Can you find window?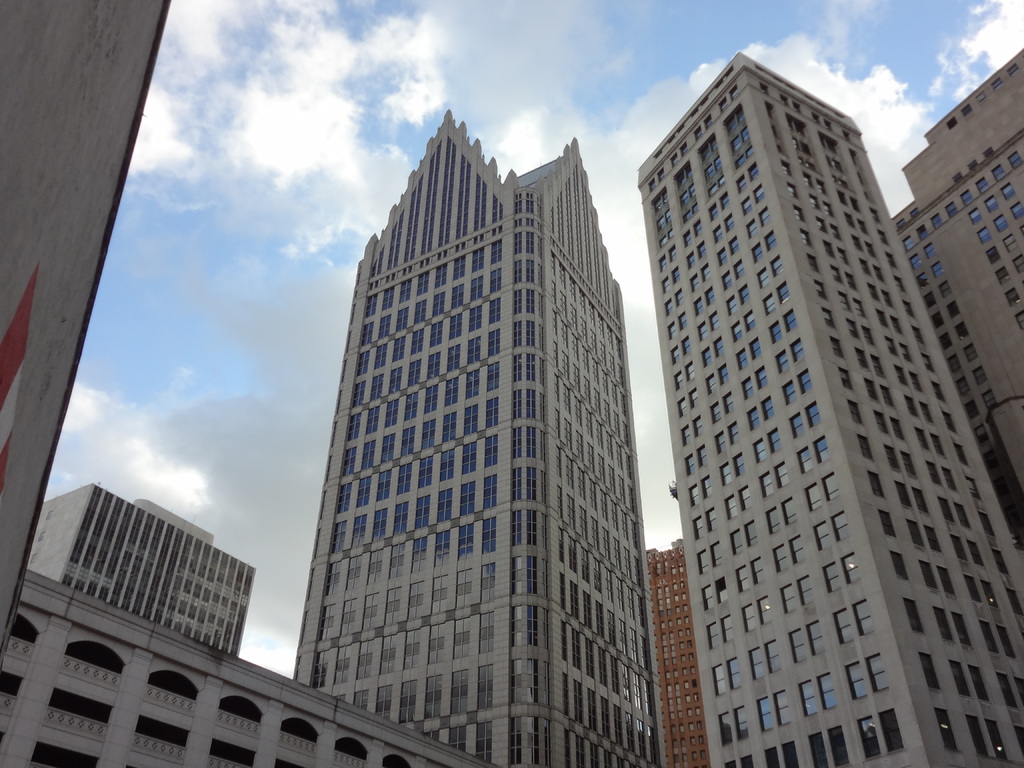
Yes, bounding box: 834:154:845:172.
